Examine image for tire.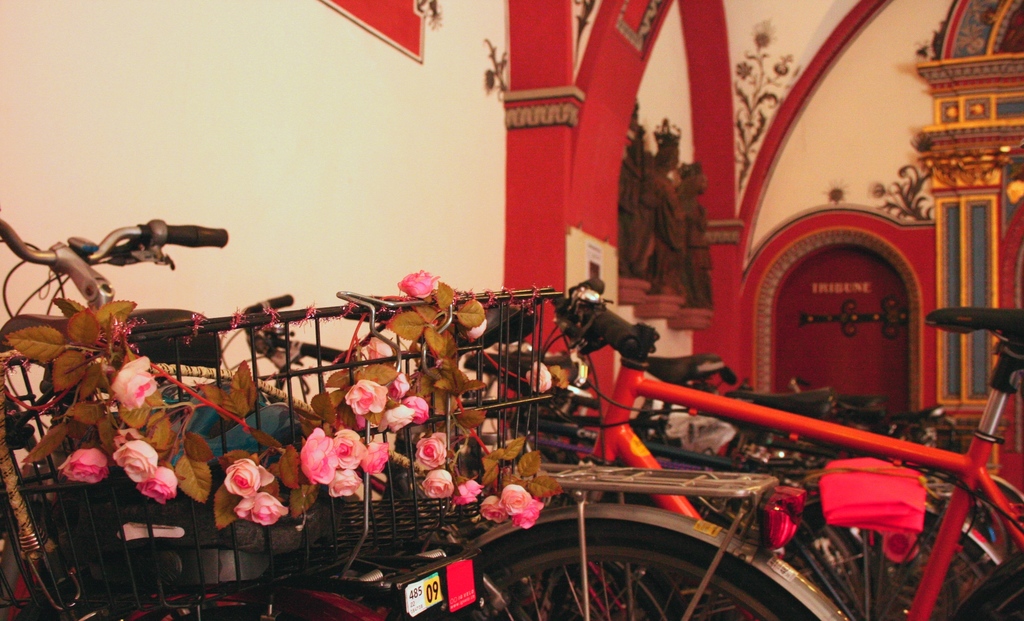
Examination result: BBox(785, 515, 994, 620).
